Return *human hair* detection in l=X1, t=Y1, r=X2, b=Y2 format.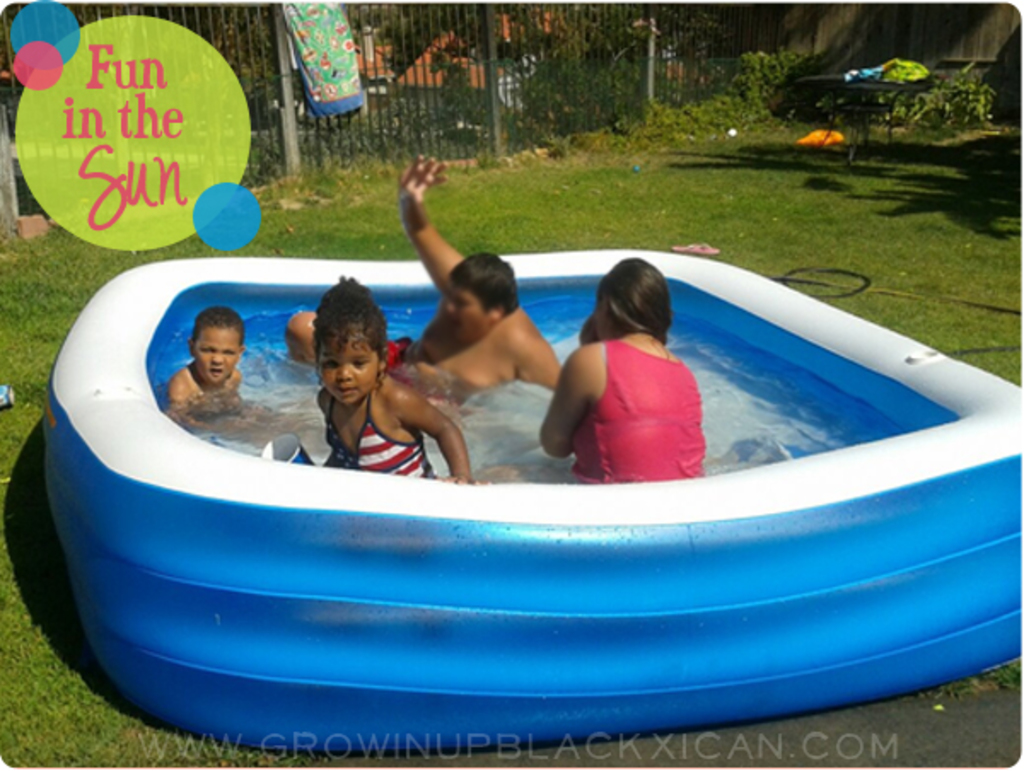
l=309, t=271, r=391, b=367.
